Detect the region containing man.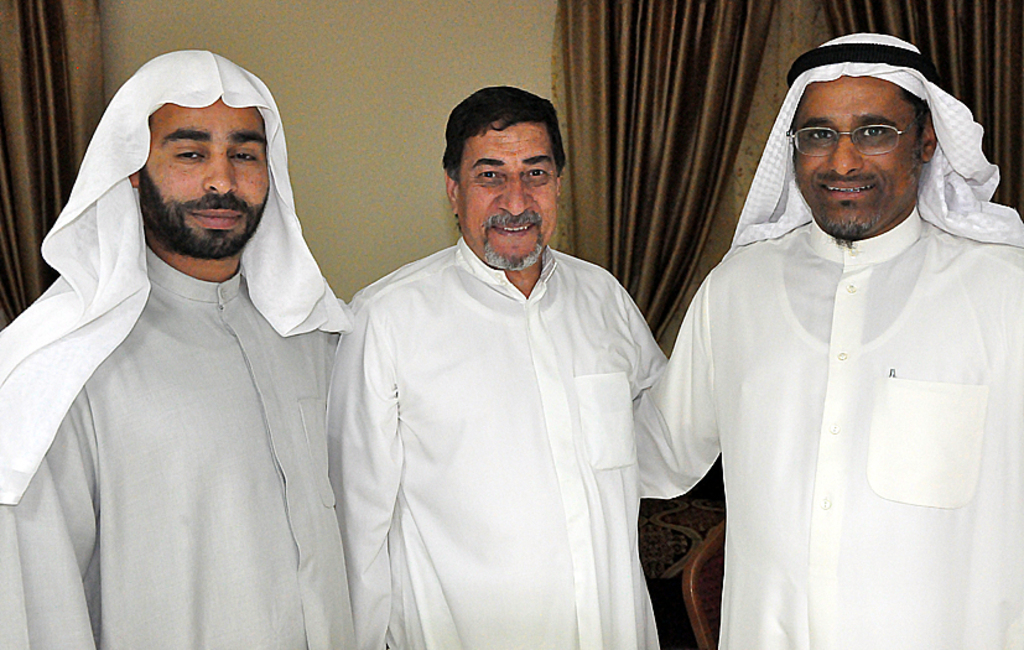
(left=315, top=80, right=672, bottom=633).
